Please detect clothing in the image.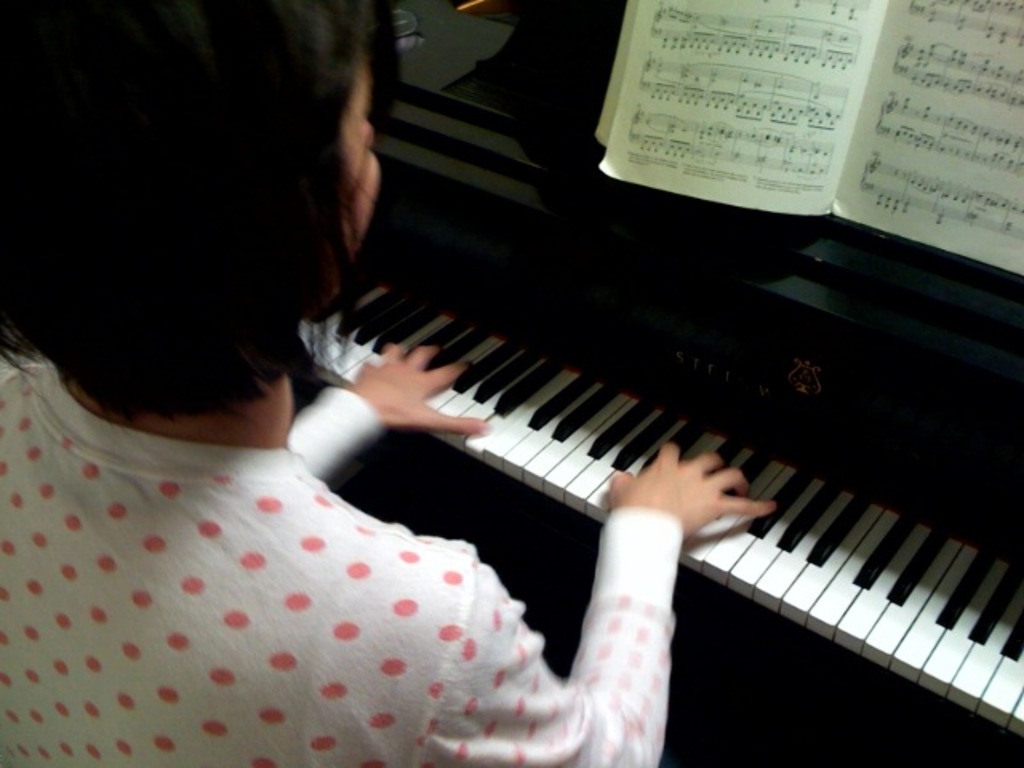
pyautogui.locateOnScreen(0, 386, 776, 760).
